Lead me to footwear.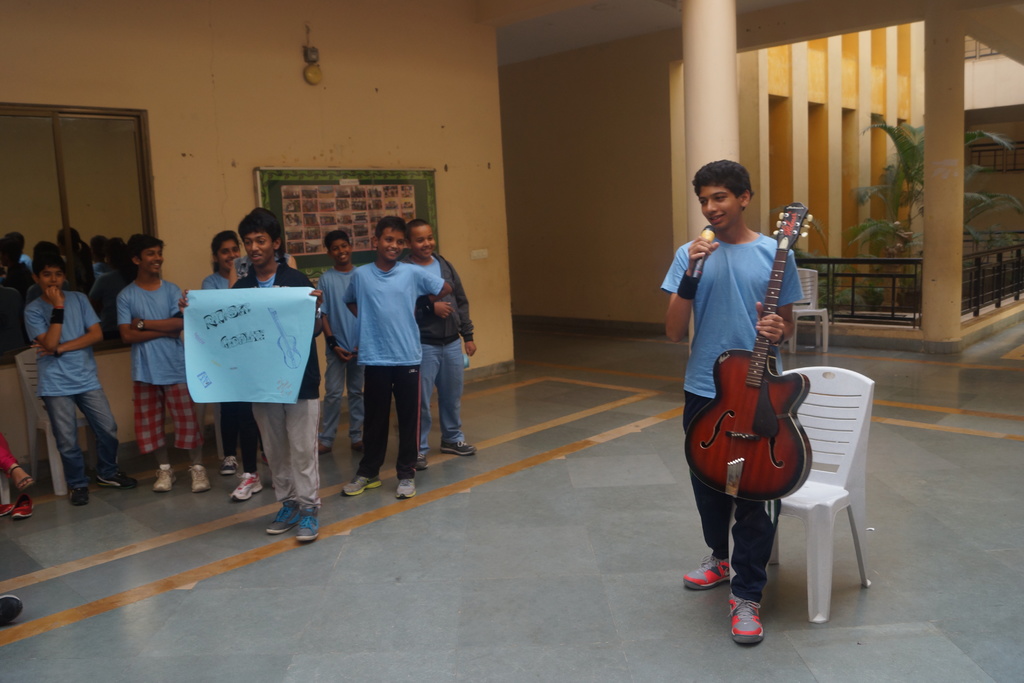
Lead to (685, 557, 731, 594).
